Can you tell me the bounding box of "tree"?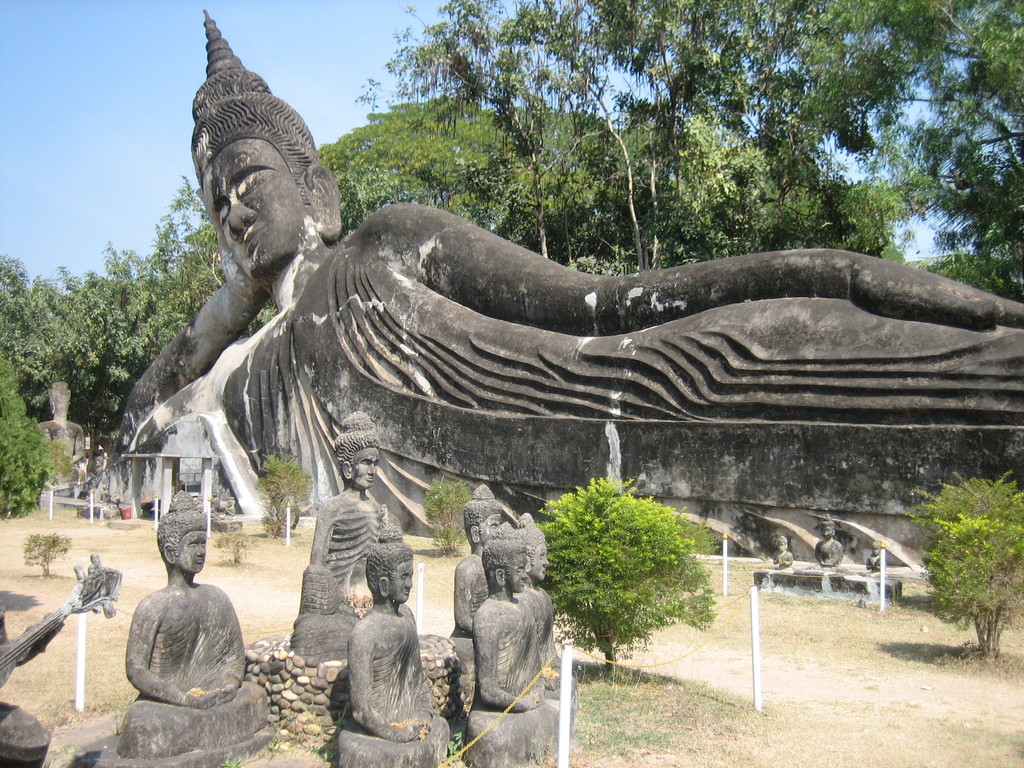
bbox(573, 0, 803, 280).
